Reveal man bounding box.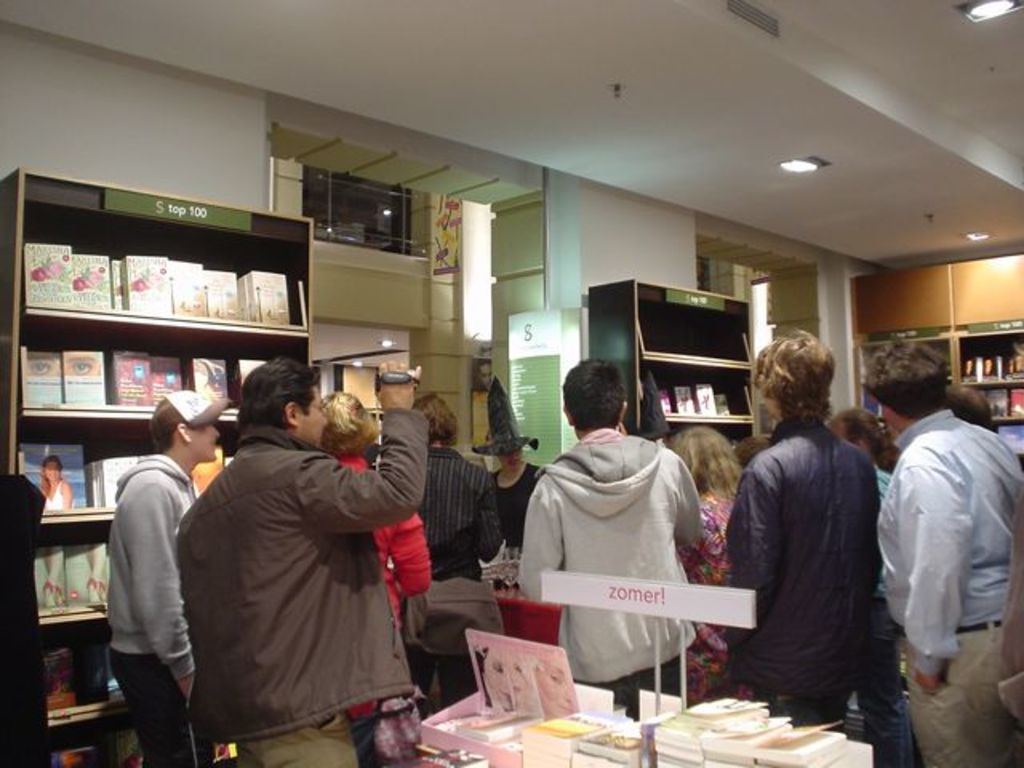
Revealed: 827, 403, 920, 766.
